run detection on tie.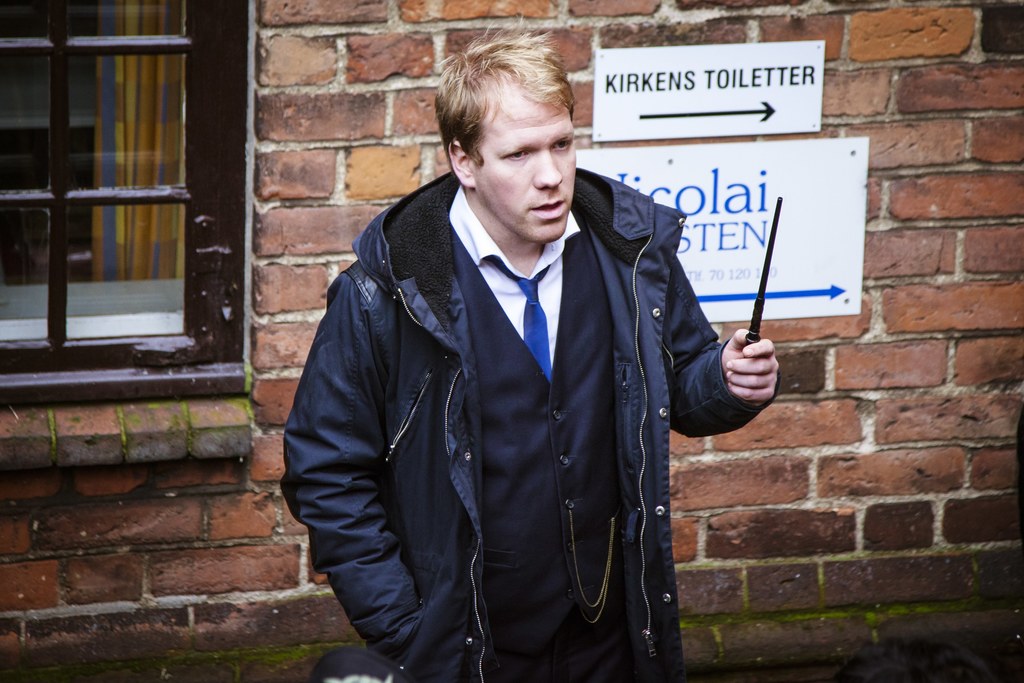
Result: crop(491, 256, 554, 383).
